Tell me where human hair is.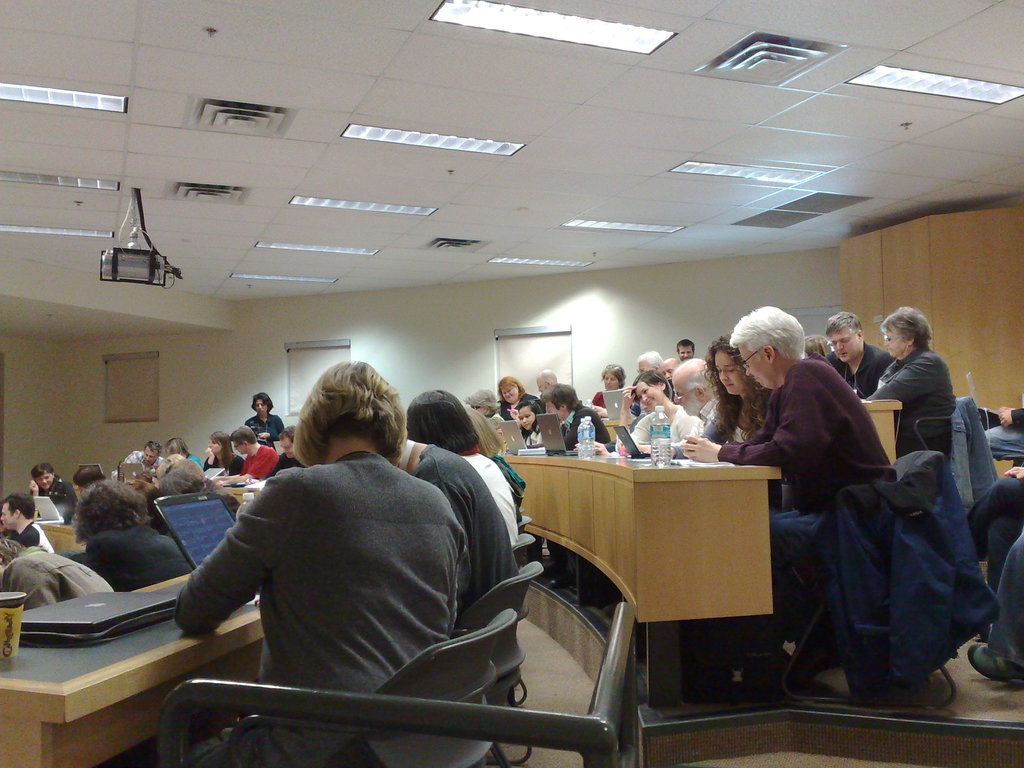
human hair is at 670/353/717/398.
